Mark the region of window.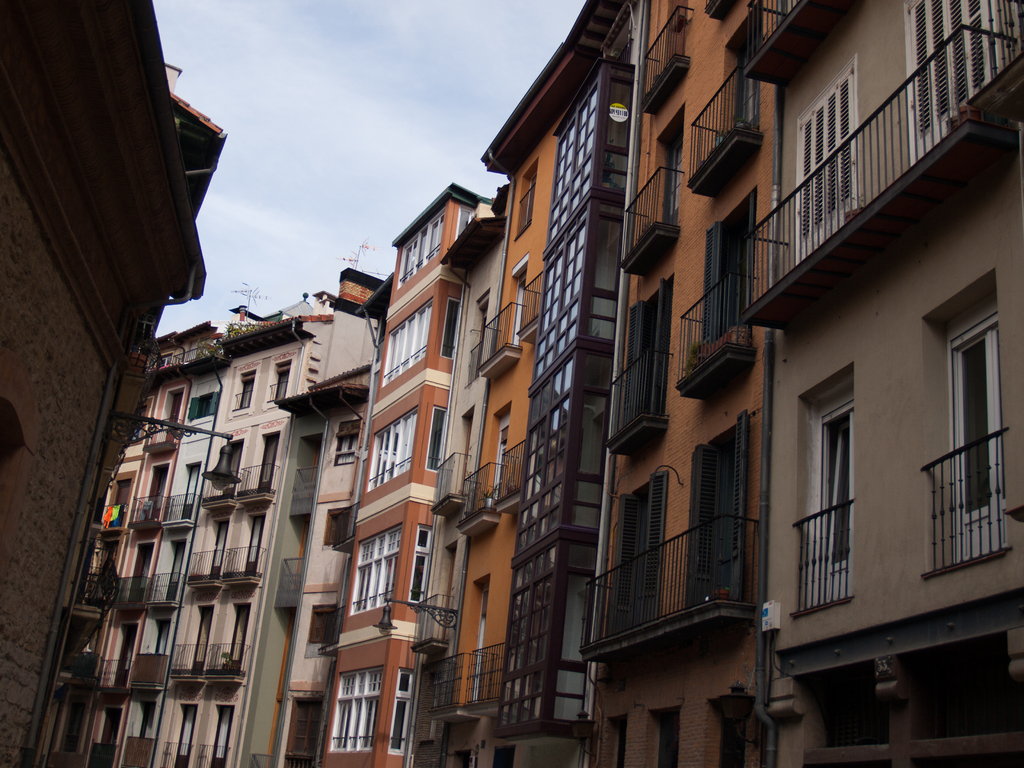
Region: select_region(244, 515, 265, 572).
